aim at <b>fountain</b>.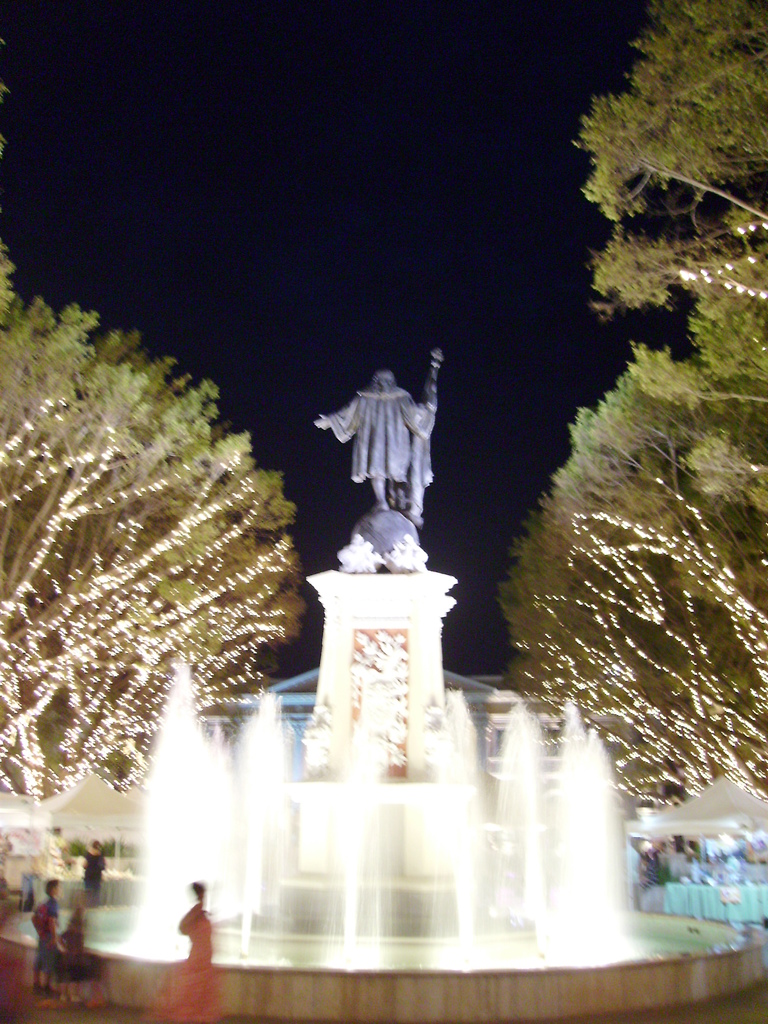
Aimed at [left=0, top=348, right=764, bottom=1020].
